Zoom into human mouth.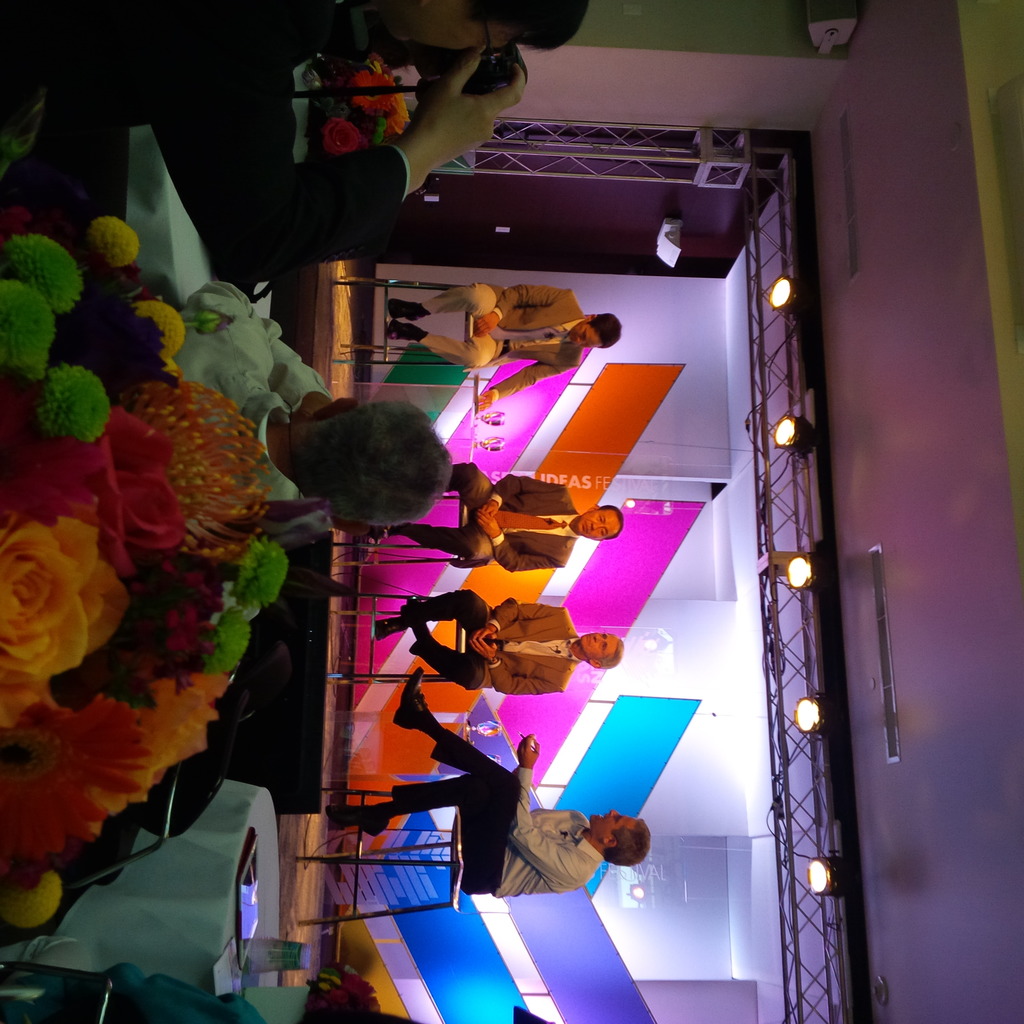
Zoom target: select_region(573, 337, 574, 342).
